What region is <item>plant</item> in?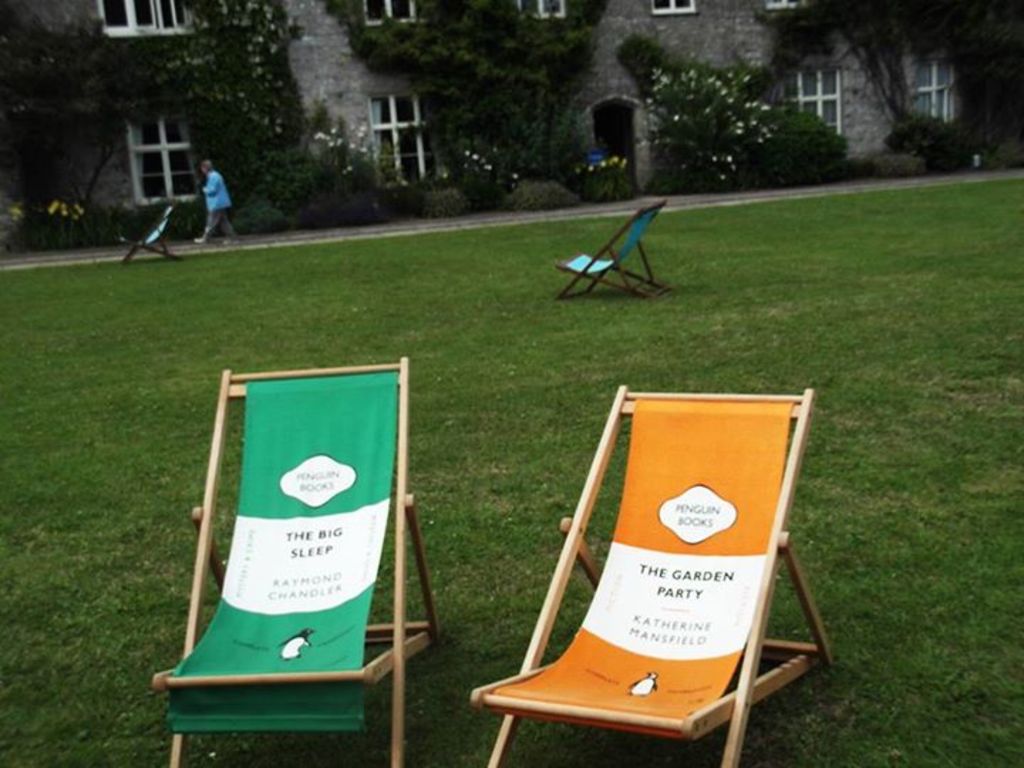
BBox(41, 199, 91, 243).
